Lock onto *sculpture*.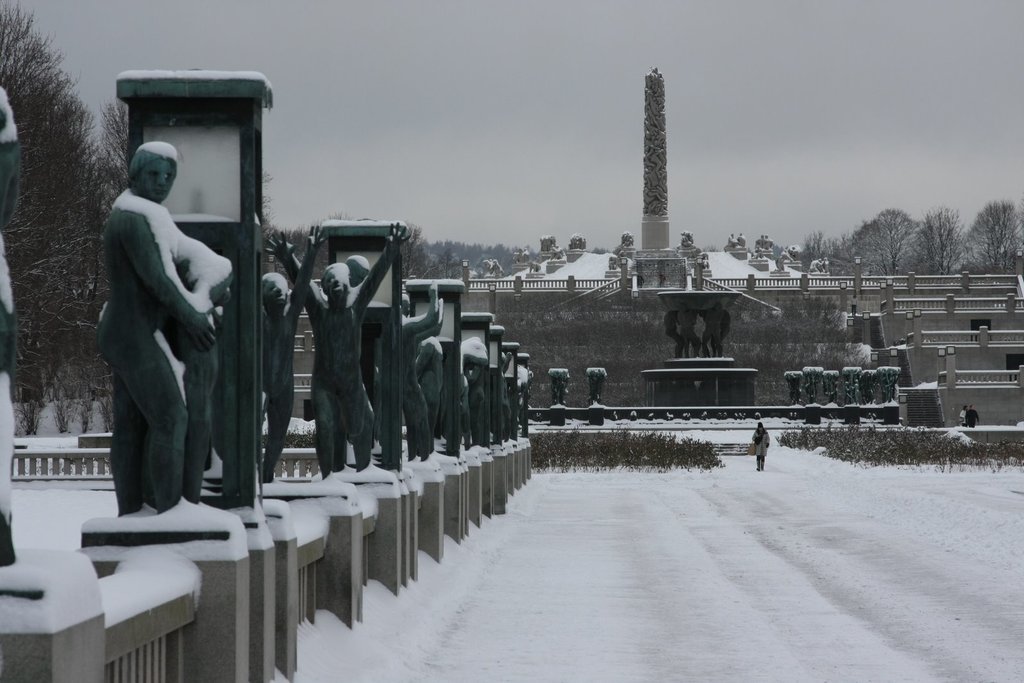
Locked: box(93, 150, 221, 519).
